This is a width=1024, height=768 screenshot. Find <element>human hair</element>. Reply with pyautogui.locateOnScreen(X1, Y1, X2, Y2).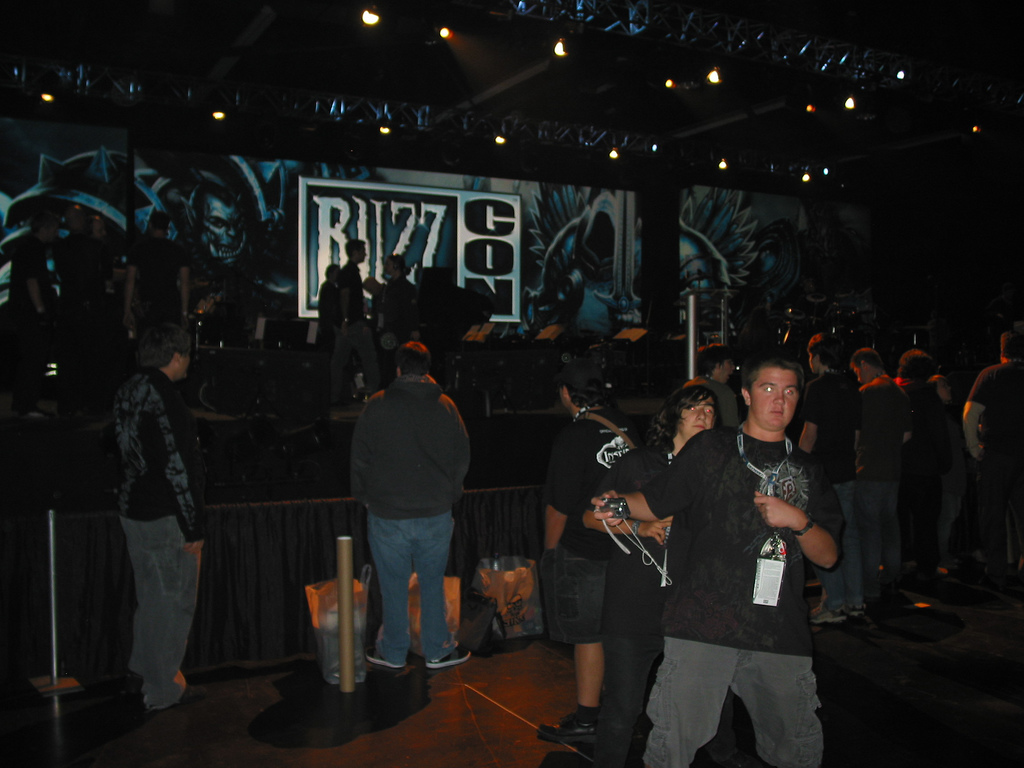
pyautogui.locateOnScreen(389, 249, 414, 284).
